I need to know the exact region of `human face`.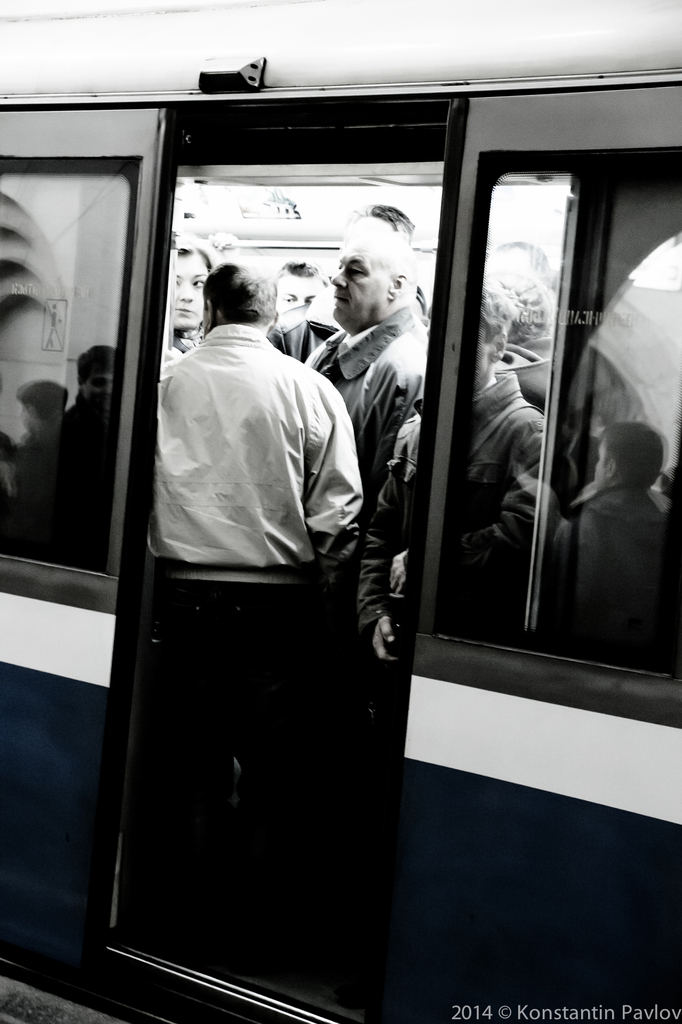
Region: <bbox>274, 275, 328, 310</bbox>.
